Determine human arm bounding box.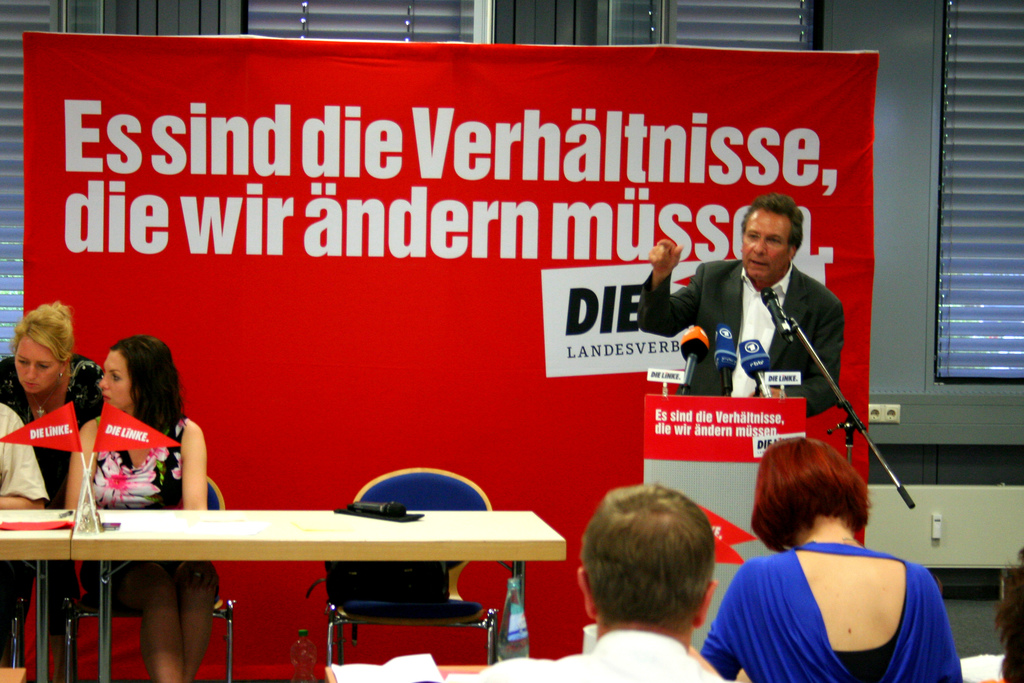
Determined: 58:421:104:511.
